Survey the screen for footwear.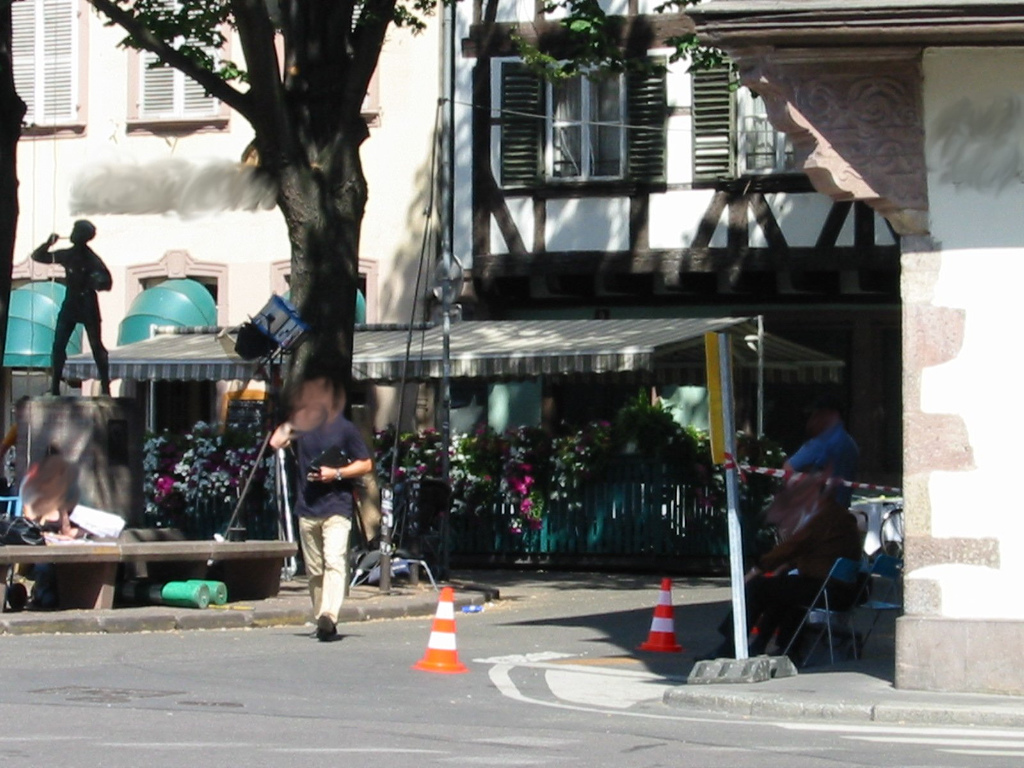
Survey found: bbox=[317, 616, 333, 640].
